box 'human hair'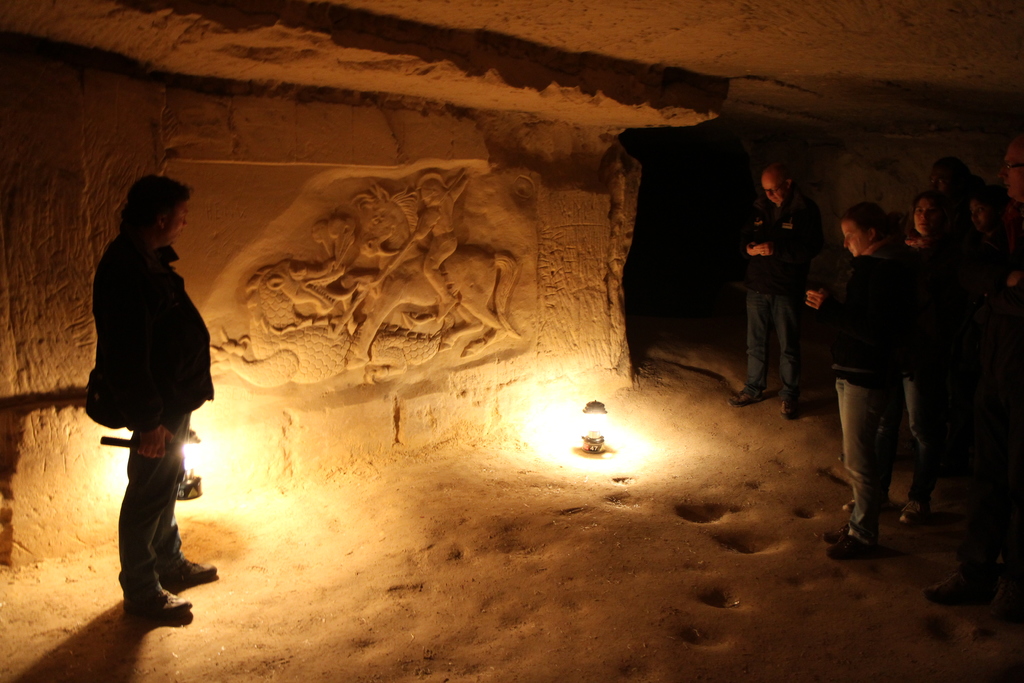
<box>913,191,947,226</box>
